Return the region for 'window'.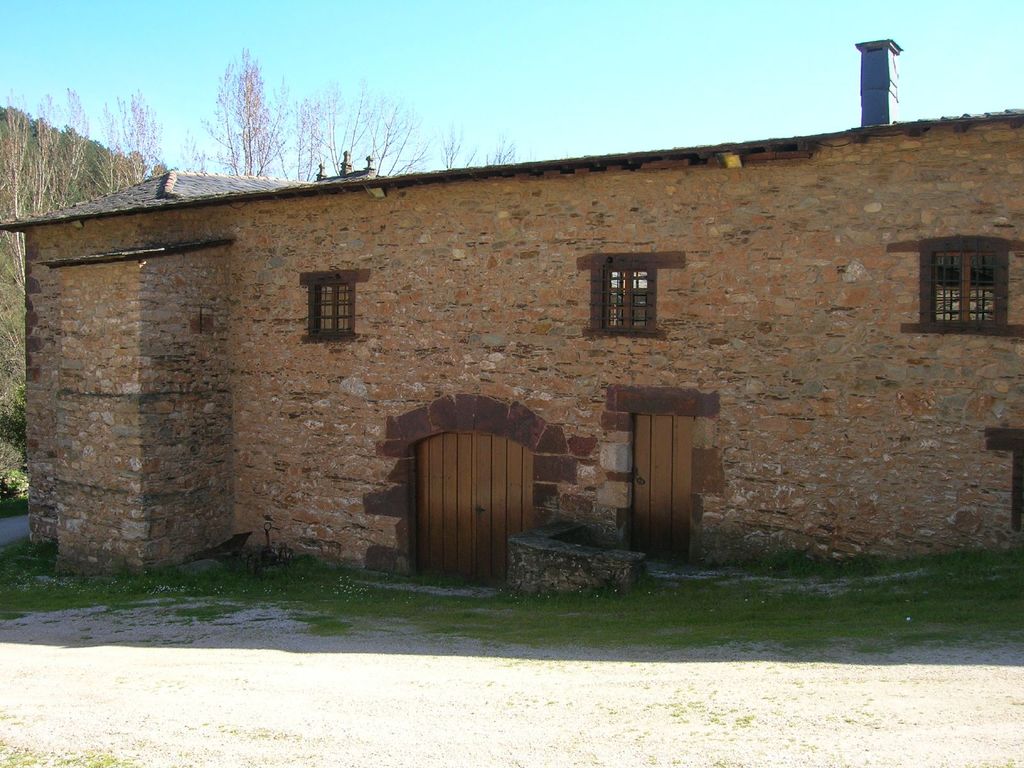
left=591, top=267, right=652, bottom=331.
